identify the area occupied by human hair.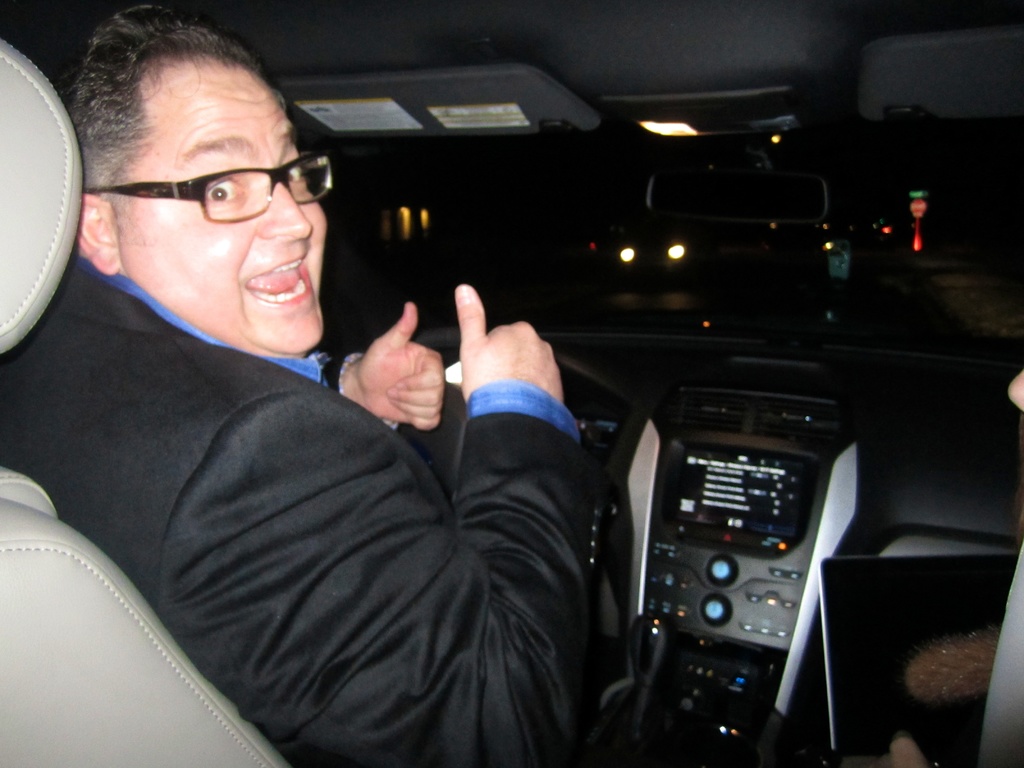
Area: detection(76, 20, 312, 212).
